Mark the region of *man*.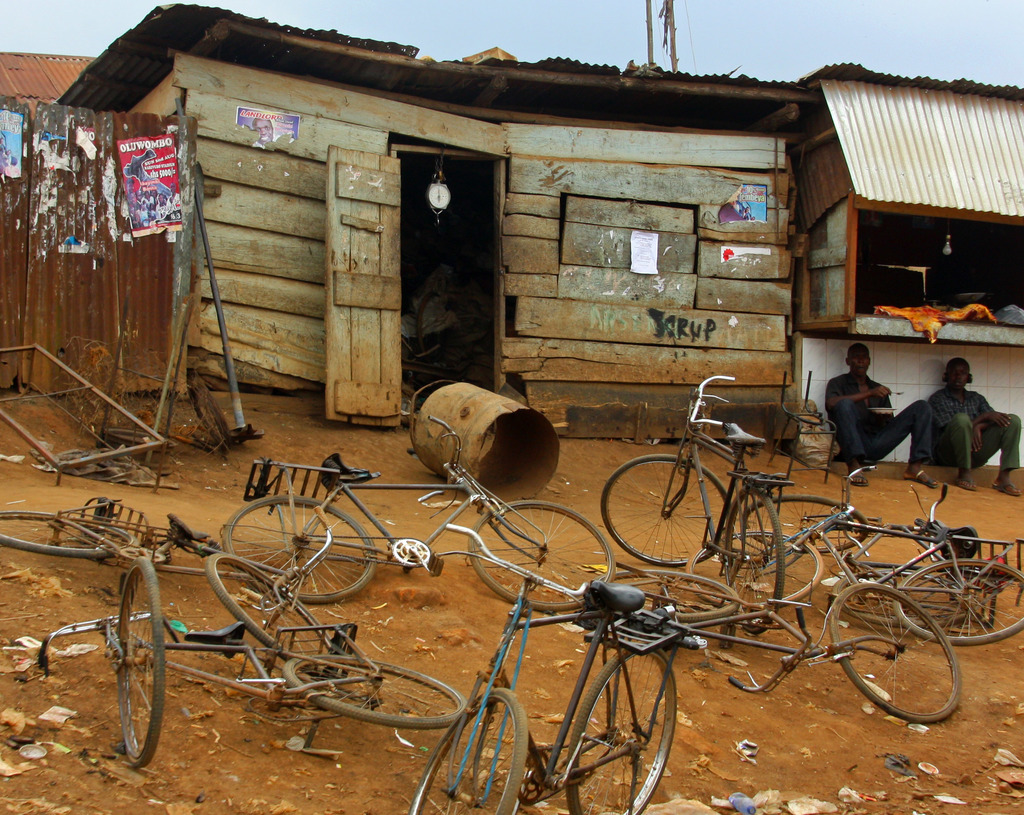
Region: select_region(833, 344, 933, 472).
